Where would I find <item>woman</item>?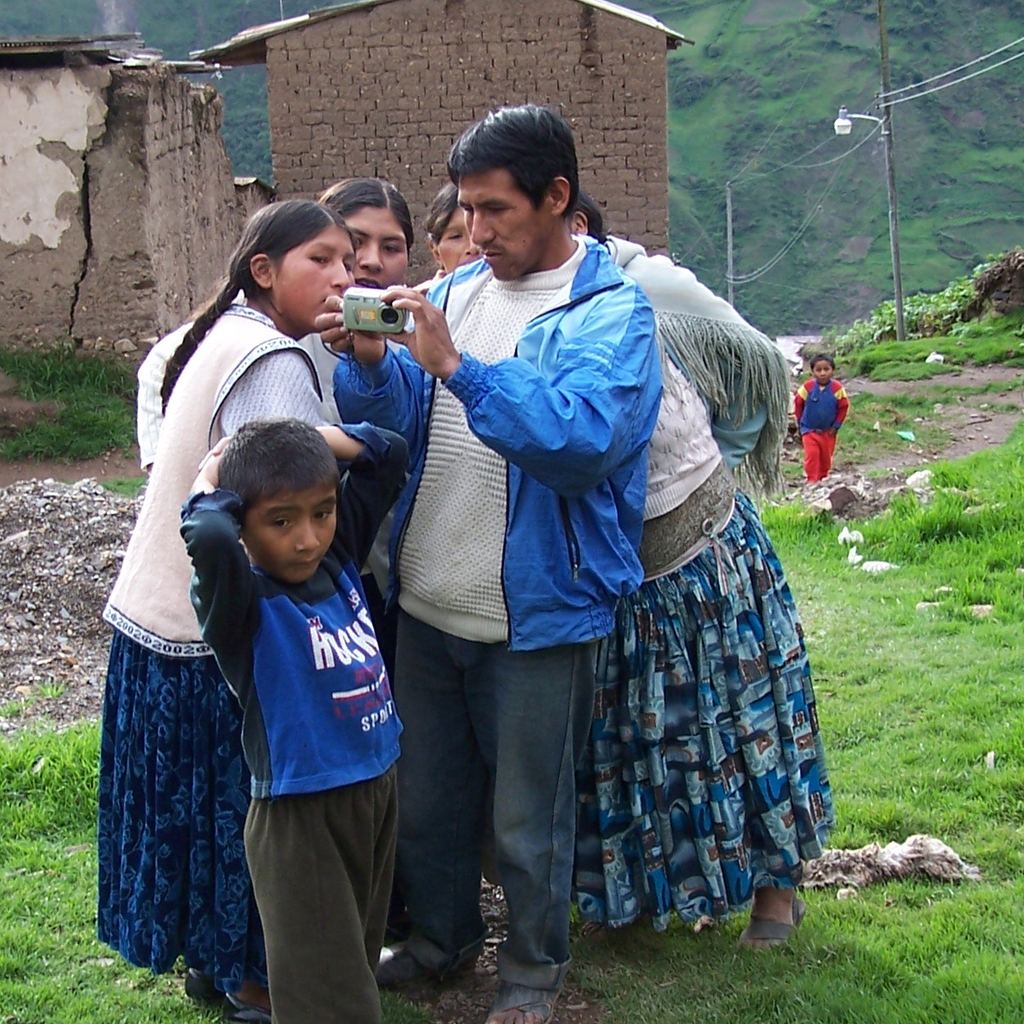
At bbox=(78, 191, 370, 1023).
